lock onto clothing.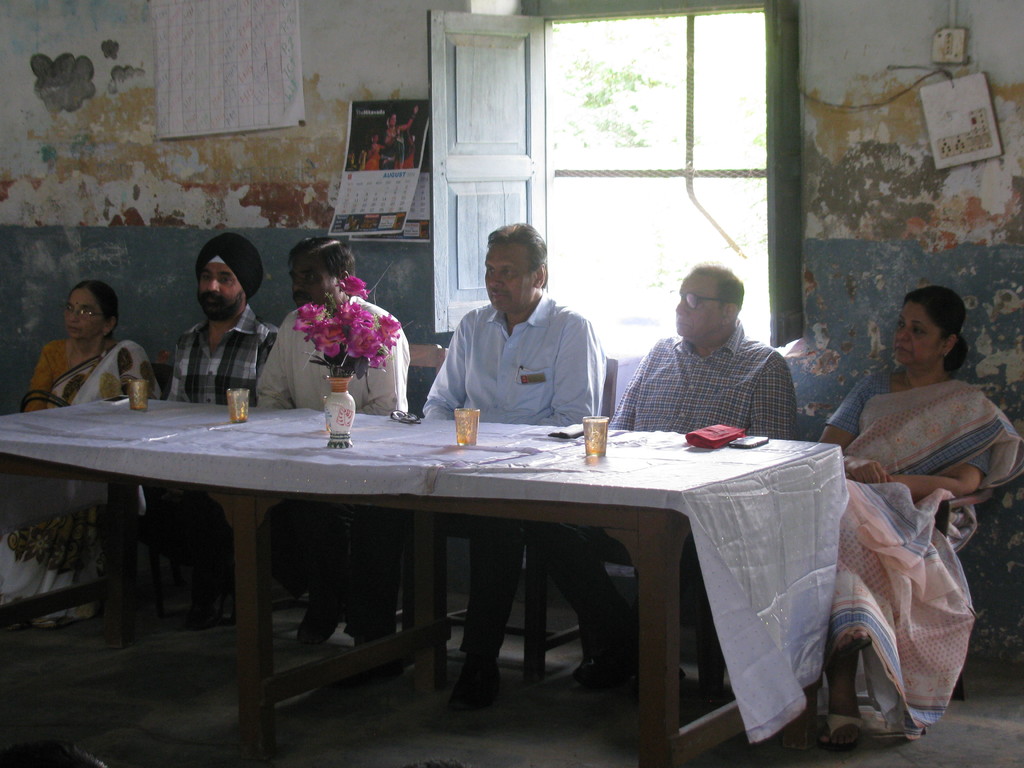
Locked: <box>353,291,605,662</box>.
